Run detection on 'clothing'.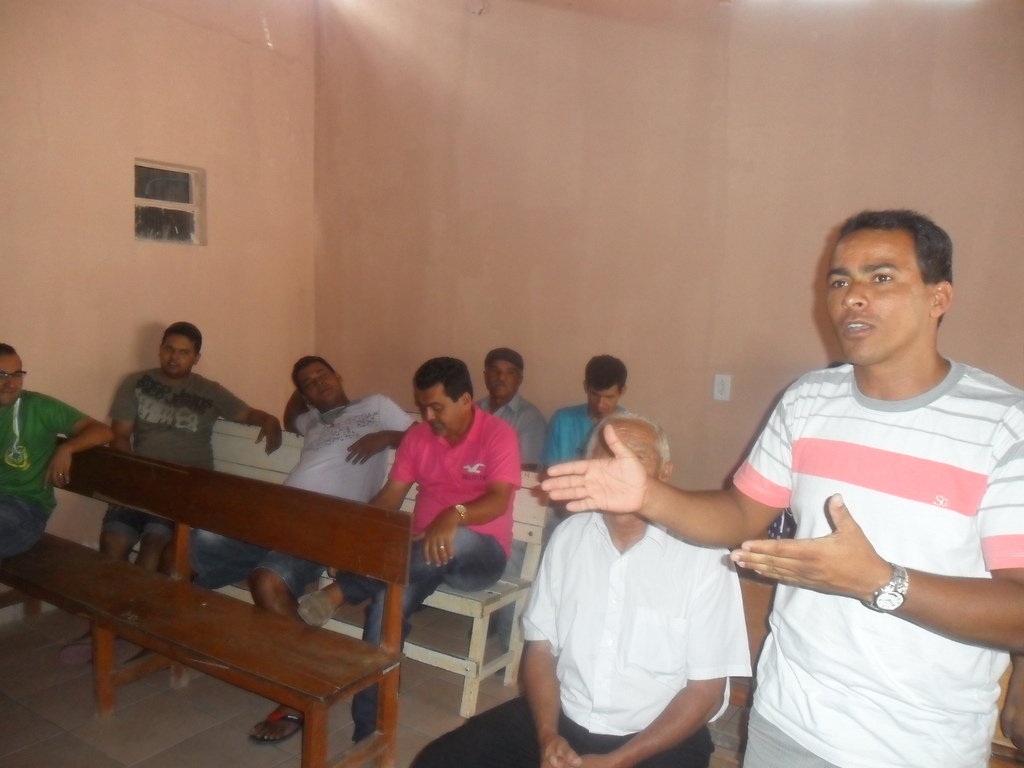
Result: {"x1": 99, "y1": 363, "x2": 251, "y2": 543}.
